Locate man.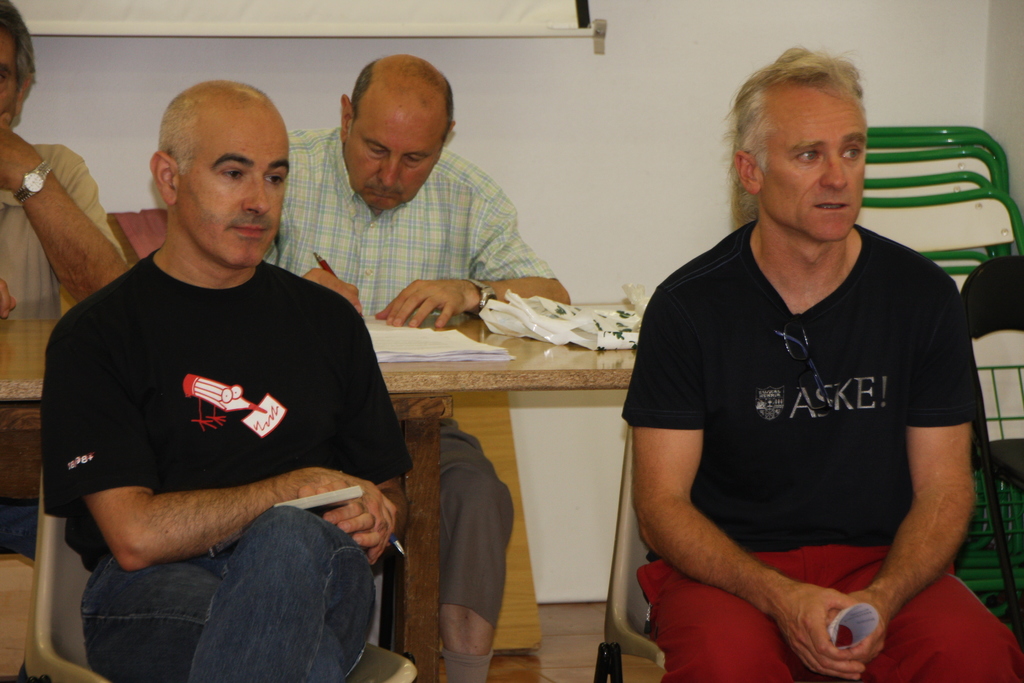
Bounding box: (left=259, top=56, right=575, bottom=682).
